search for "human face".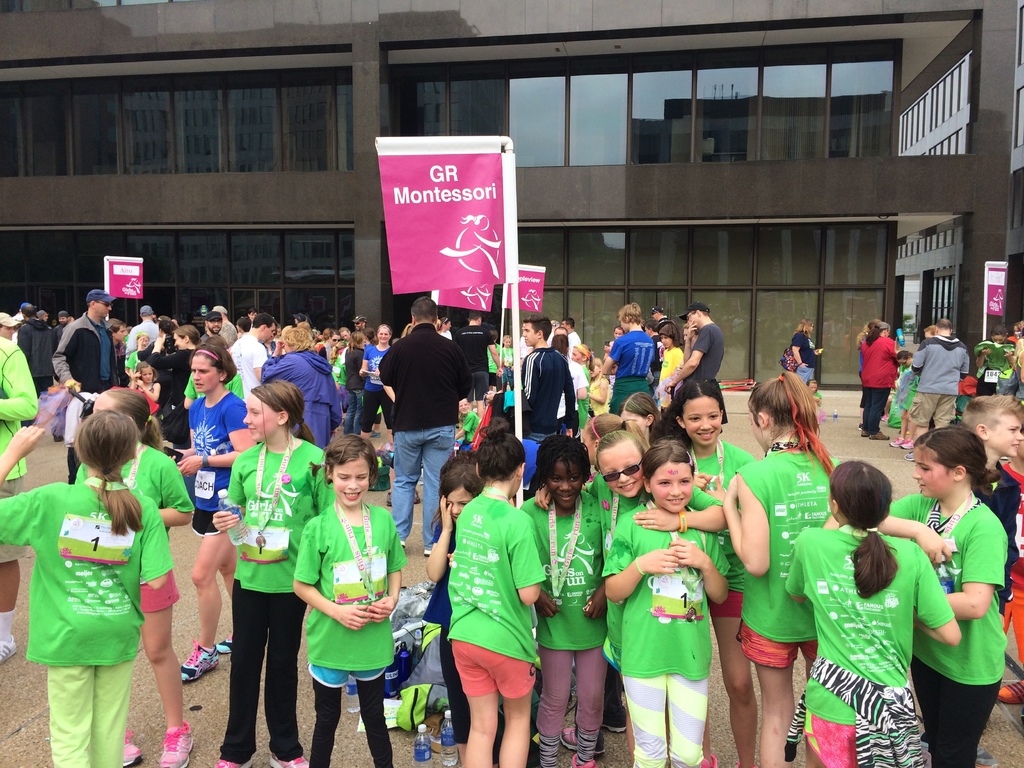
Found at 449/488/468/518.
